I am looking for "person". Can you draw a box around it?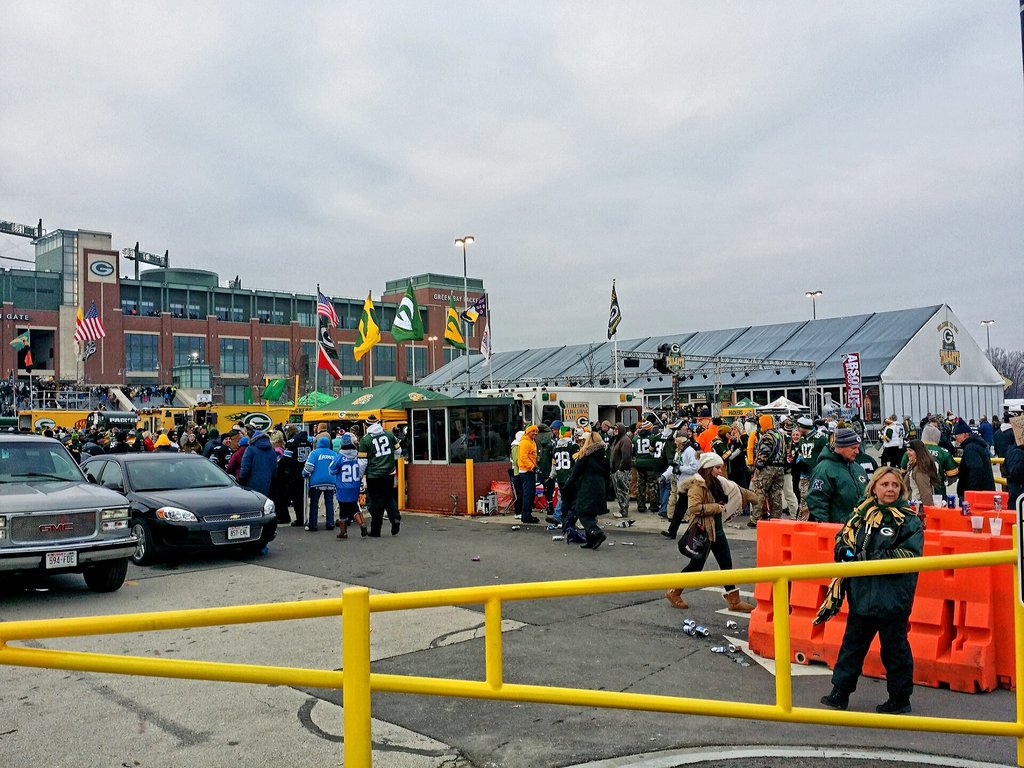
Sure, the bounding box is Rect(666, 450, 763, 614).
